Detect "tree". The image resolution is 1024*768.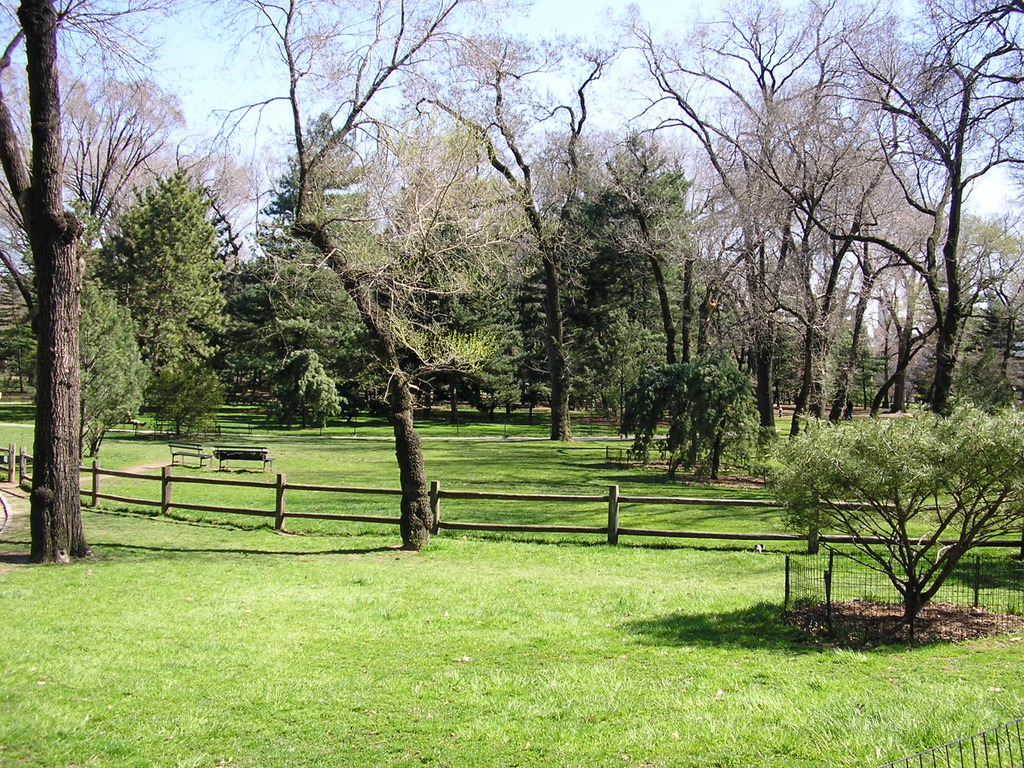
630/125/805/418.
